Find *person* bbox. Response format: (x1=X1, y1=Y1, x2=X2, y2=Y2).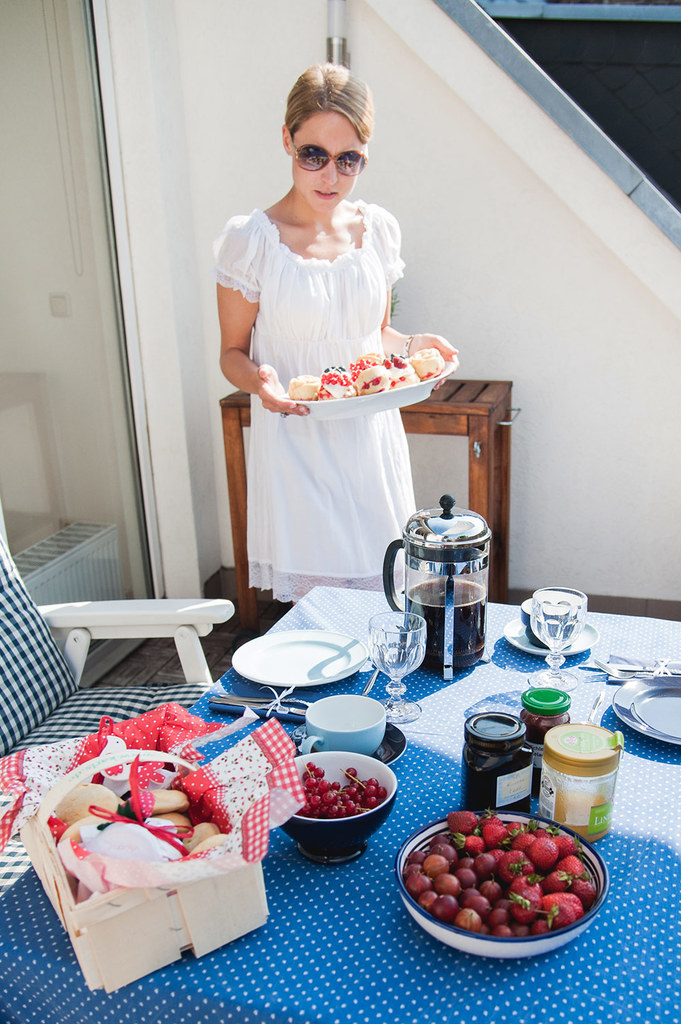
(x1=212, y1=36, x2=459, y2=681).
